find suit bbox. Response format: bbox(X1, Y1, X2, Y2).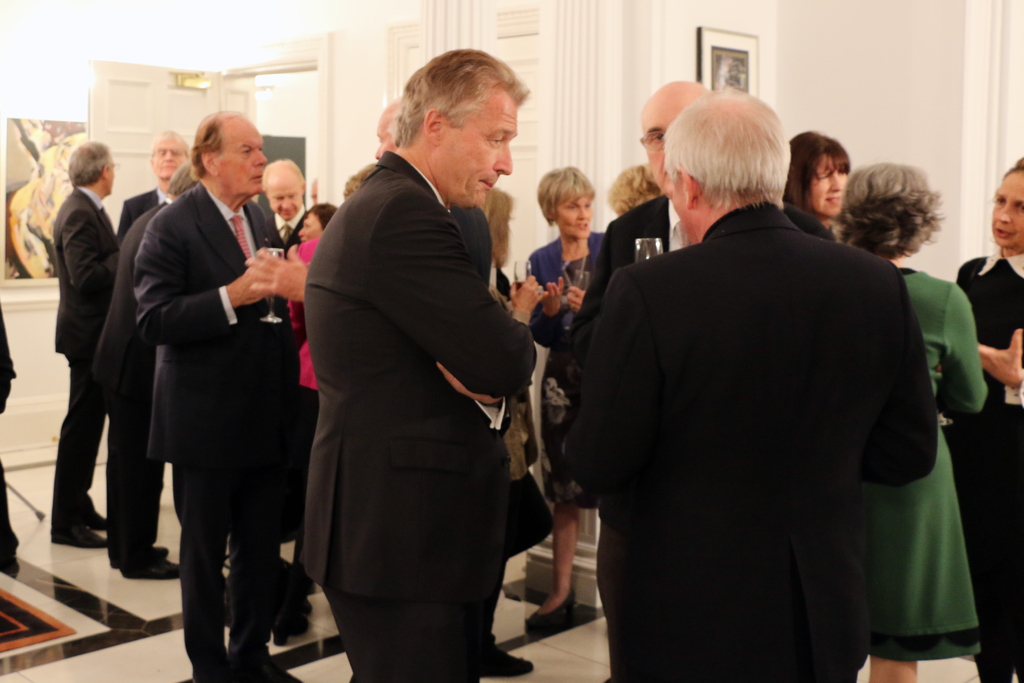
bbox(90, 194, 178, 556).
